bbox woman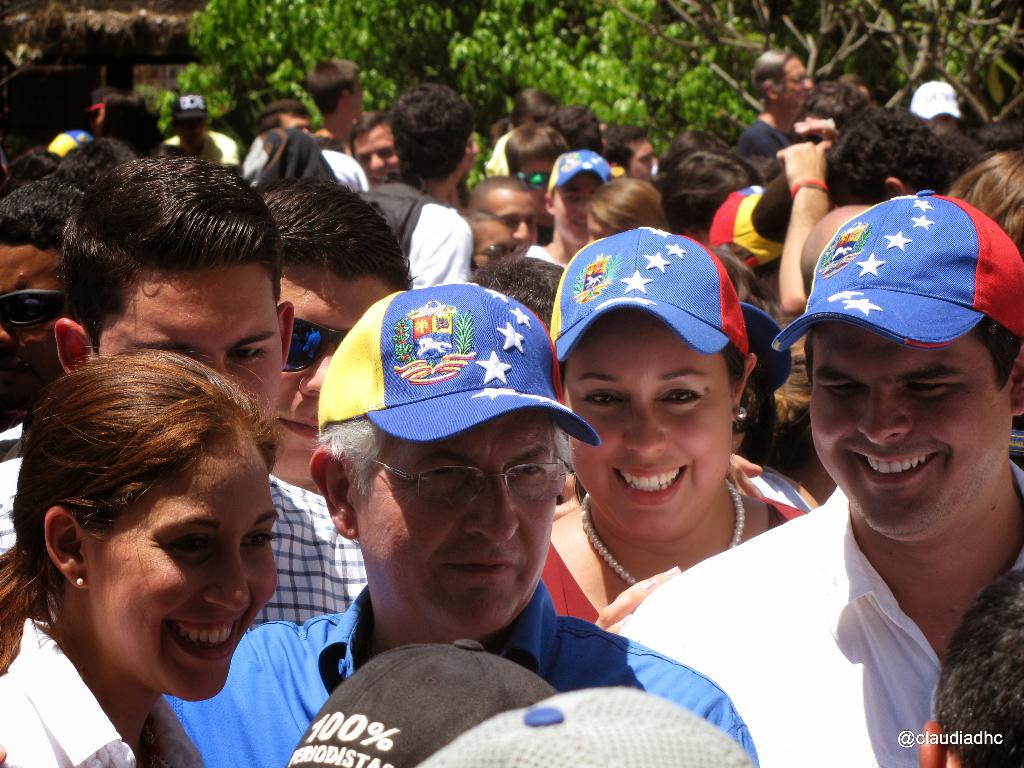
(left=539, top=224, right=813, bottom=642)
